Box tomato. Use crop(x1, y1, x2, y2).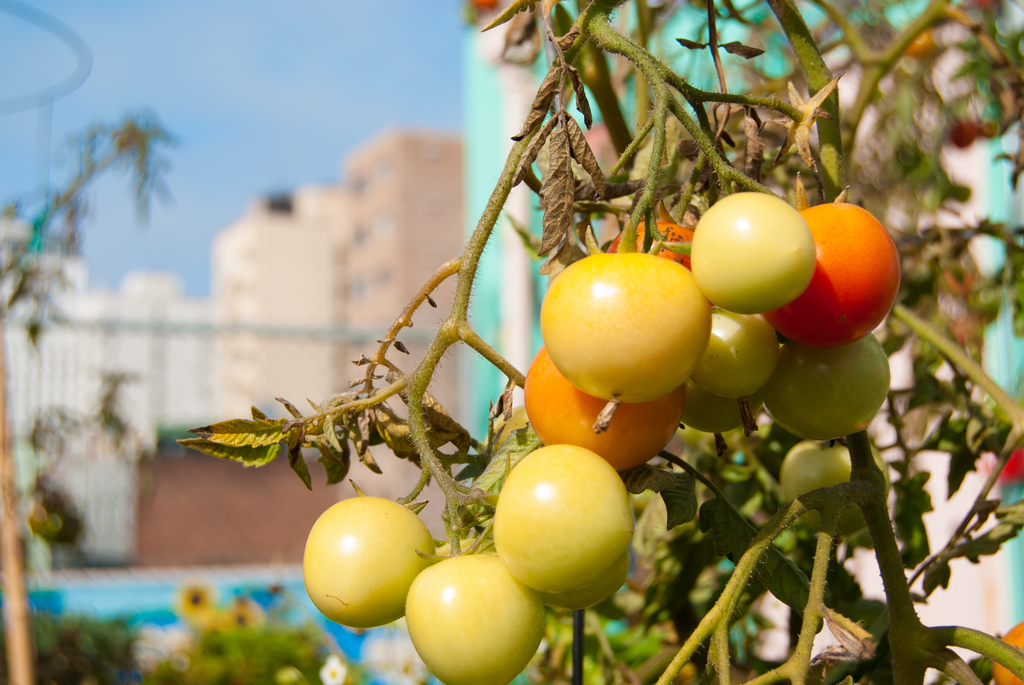
crop(539, 250, 715, 430).
